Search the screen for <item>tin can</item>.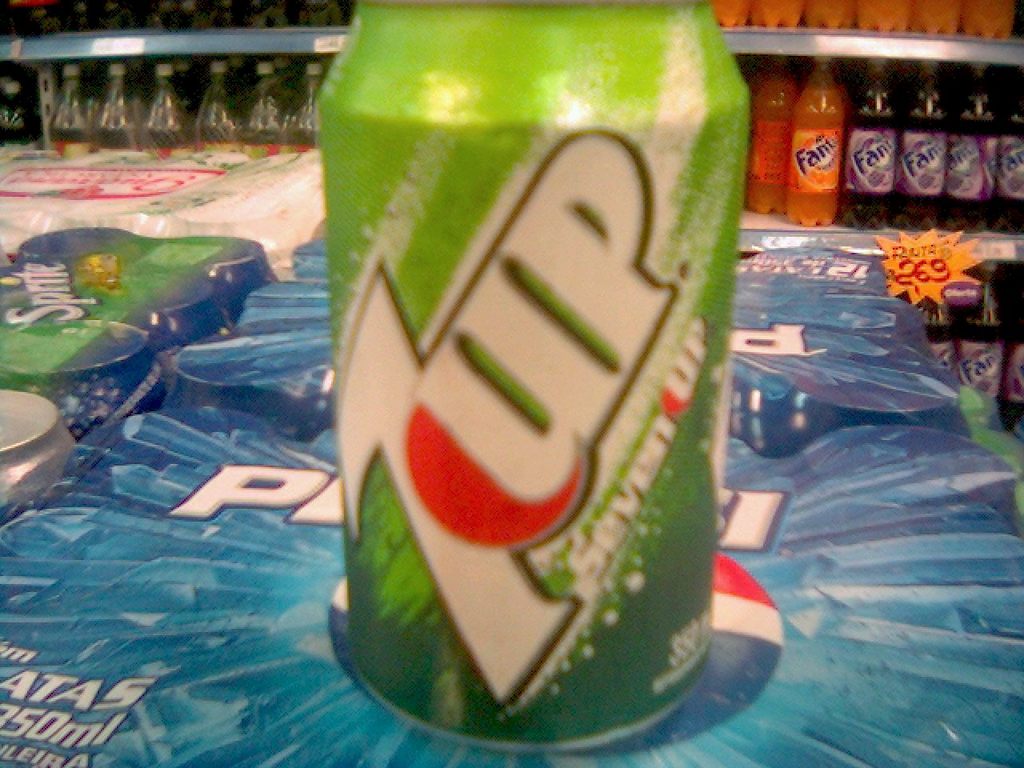
Found at left=317, top=0, right=748, bottom=750.
